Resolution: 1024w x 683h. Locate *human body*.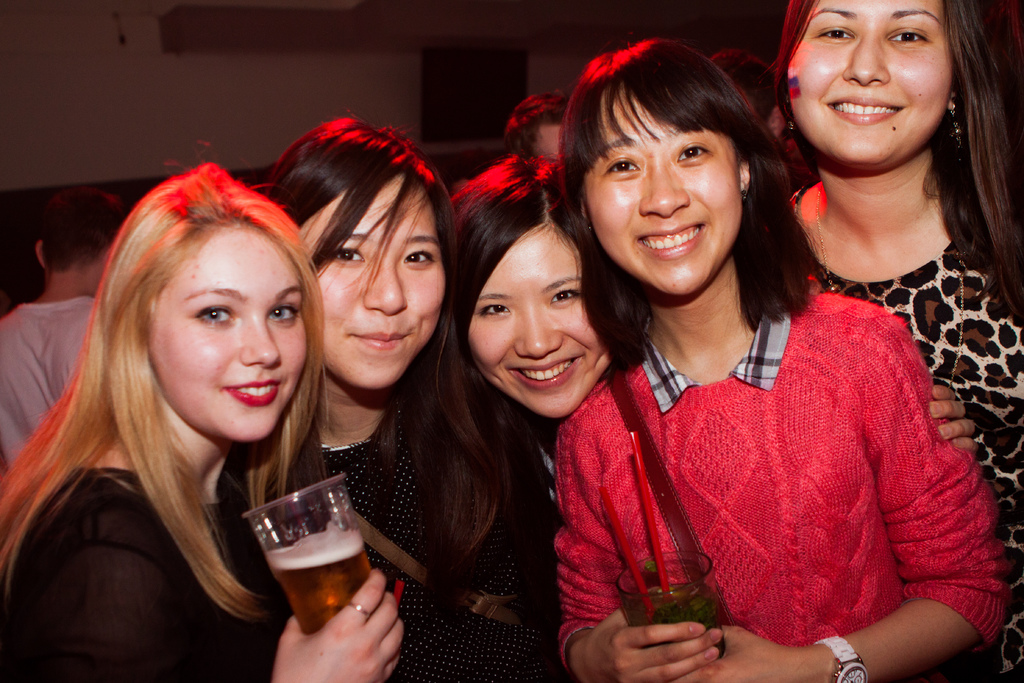
758:0:1023:679.
